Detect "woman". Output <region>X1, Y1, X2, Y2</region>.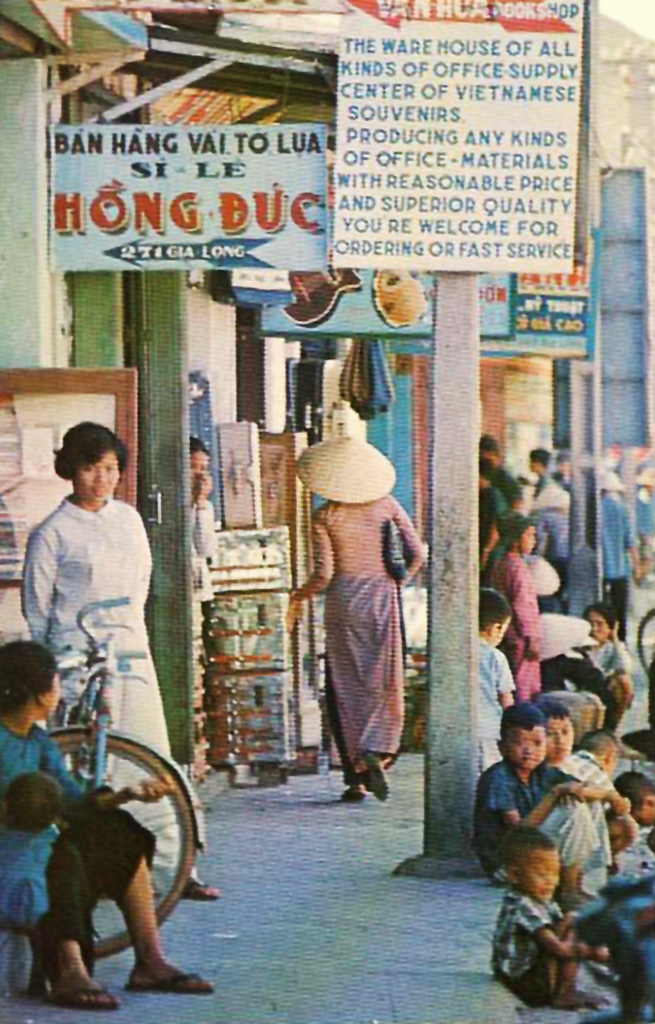
<region>188, 436, 218, 658</region>.
